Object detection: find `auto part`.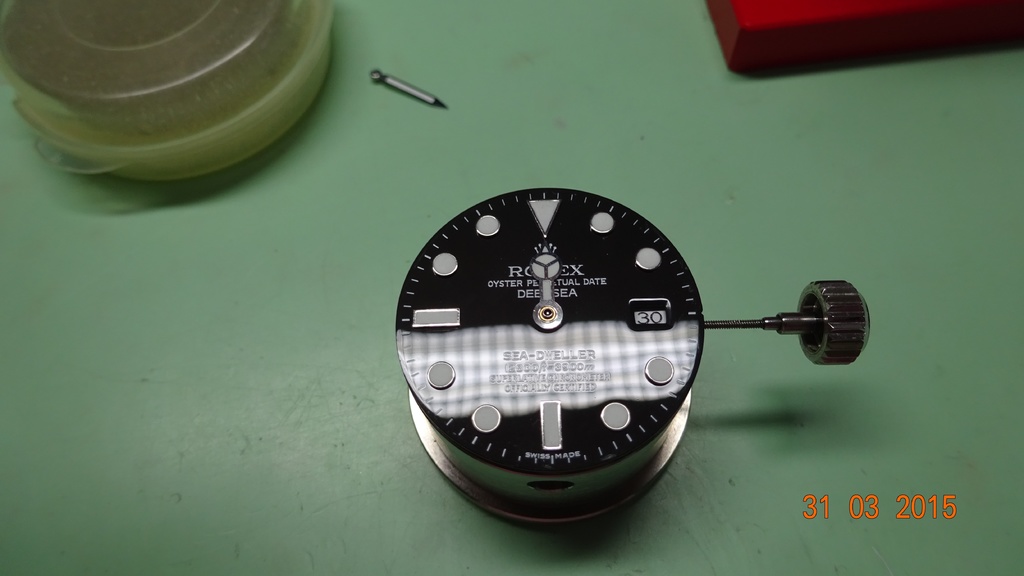
region(390, 174, 791, 500).
